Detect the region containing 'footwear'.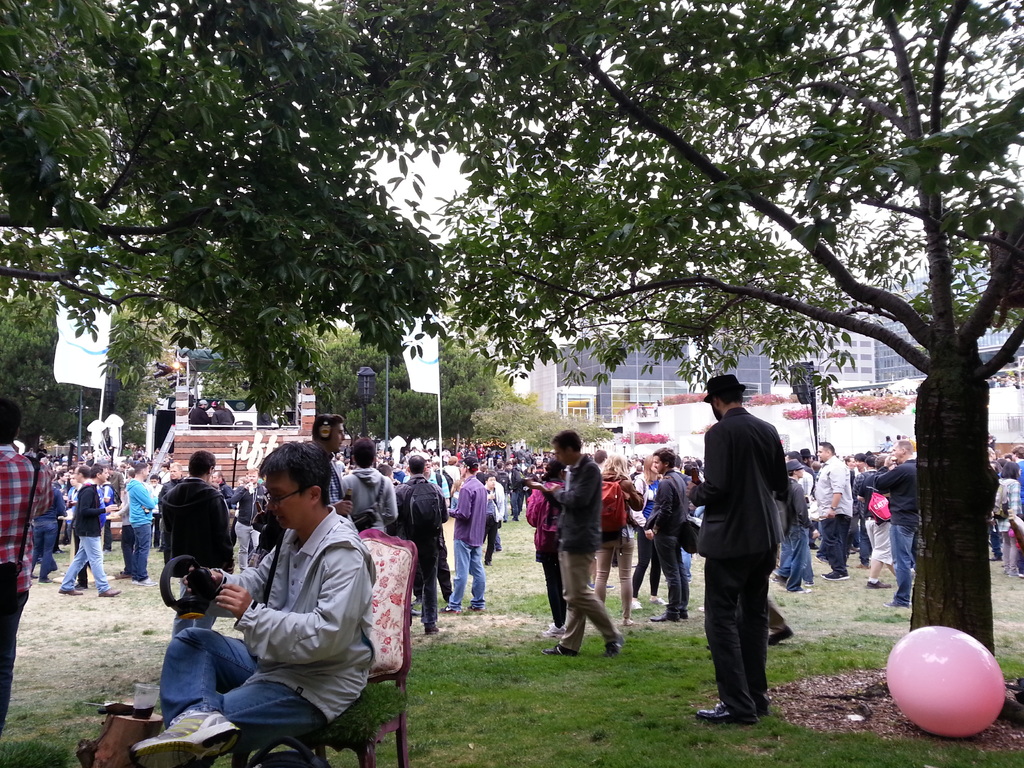
<box>135,577,159,588</box>.
